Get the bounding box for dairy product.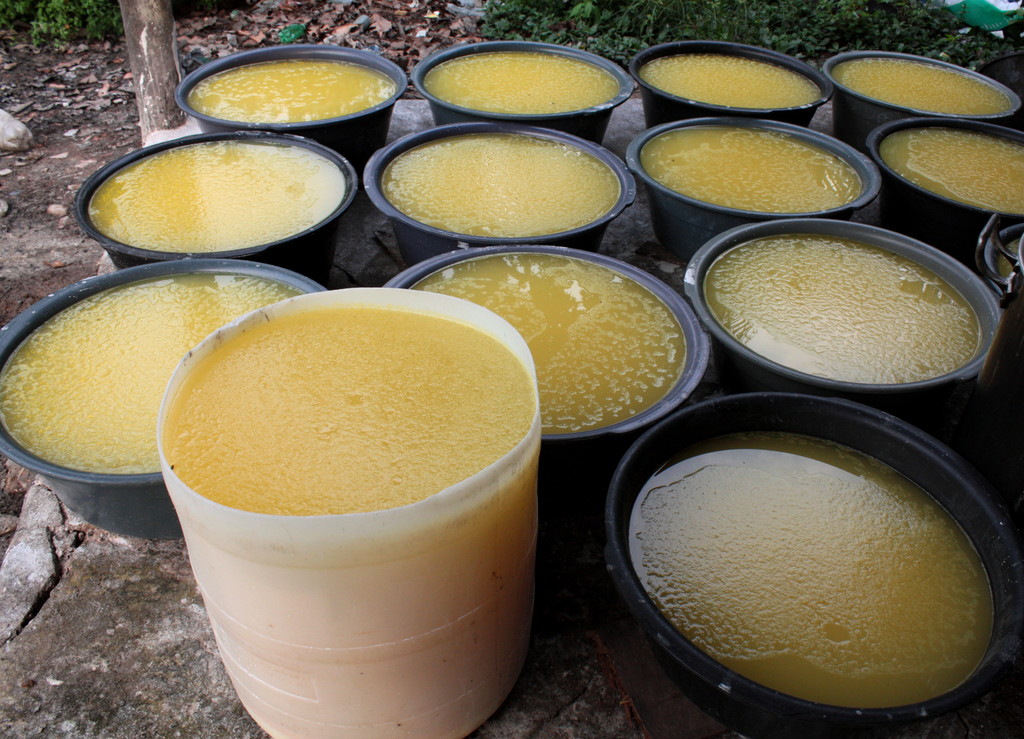
pyautogui.locateOnScreen(709, 223, 991, 386).
